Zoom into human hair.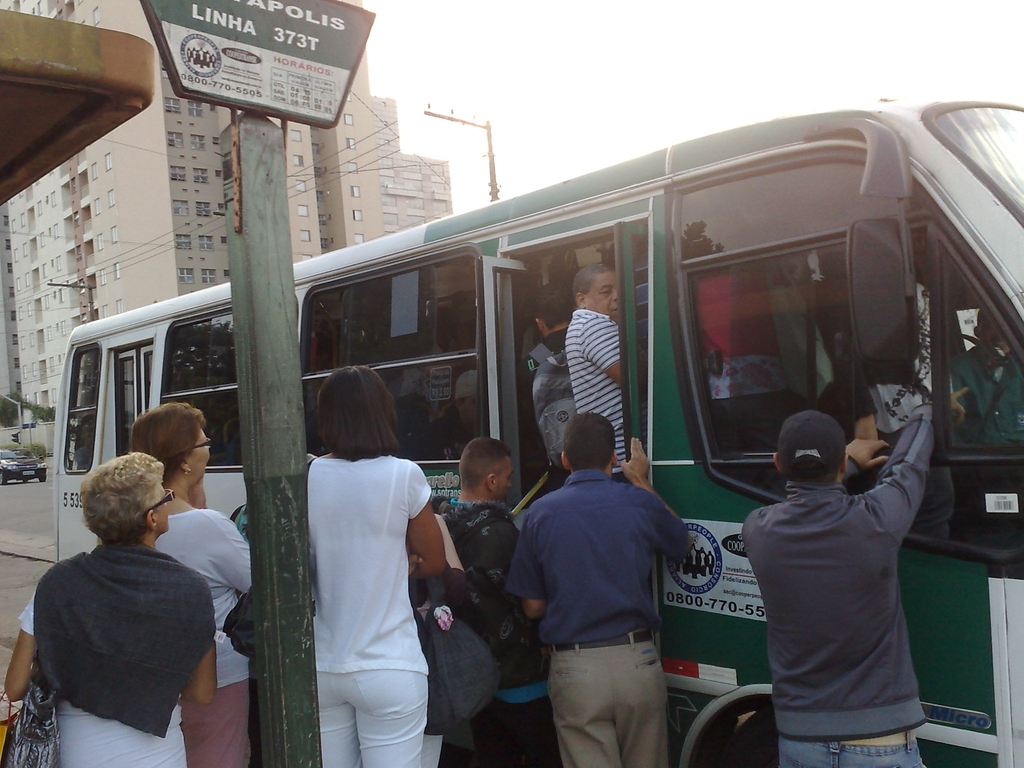
Zoom target: <region>461, 435, 513, 488</region>.
